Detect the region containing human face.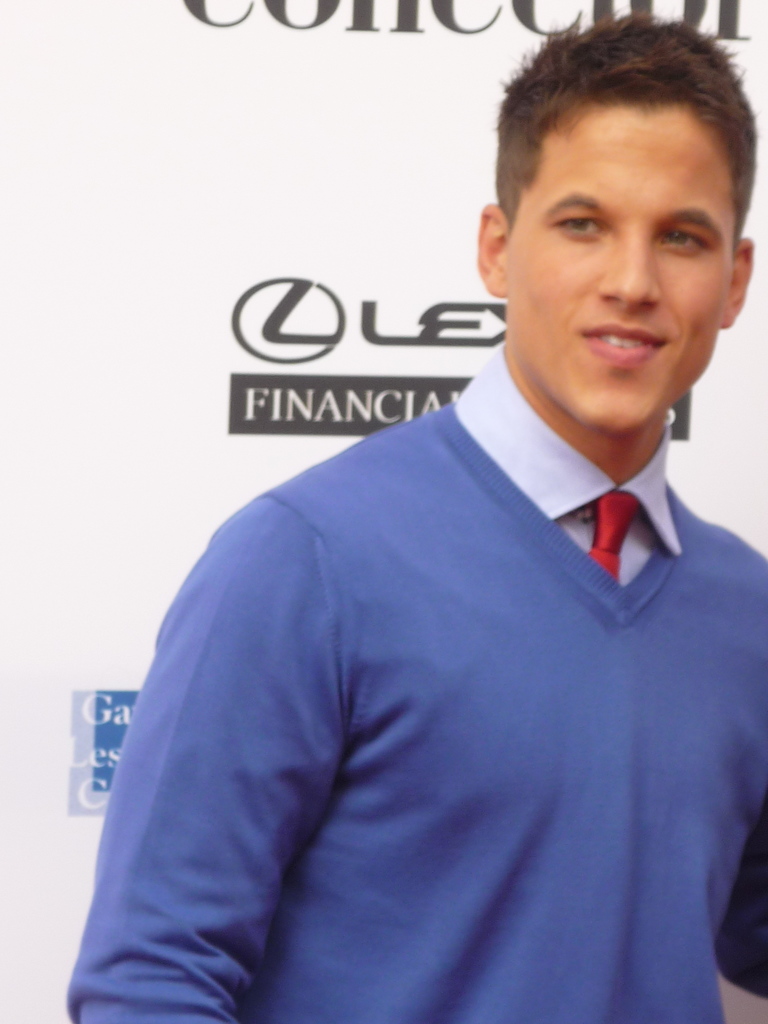
[x1=505, y1=102, x2=735, y2=440].
